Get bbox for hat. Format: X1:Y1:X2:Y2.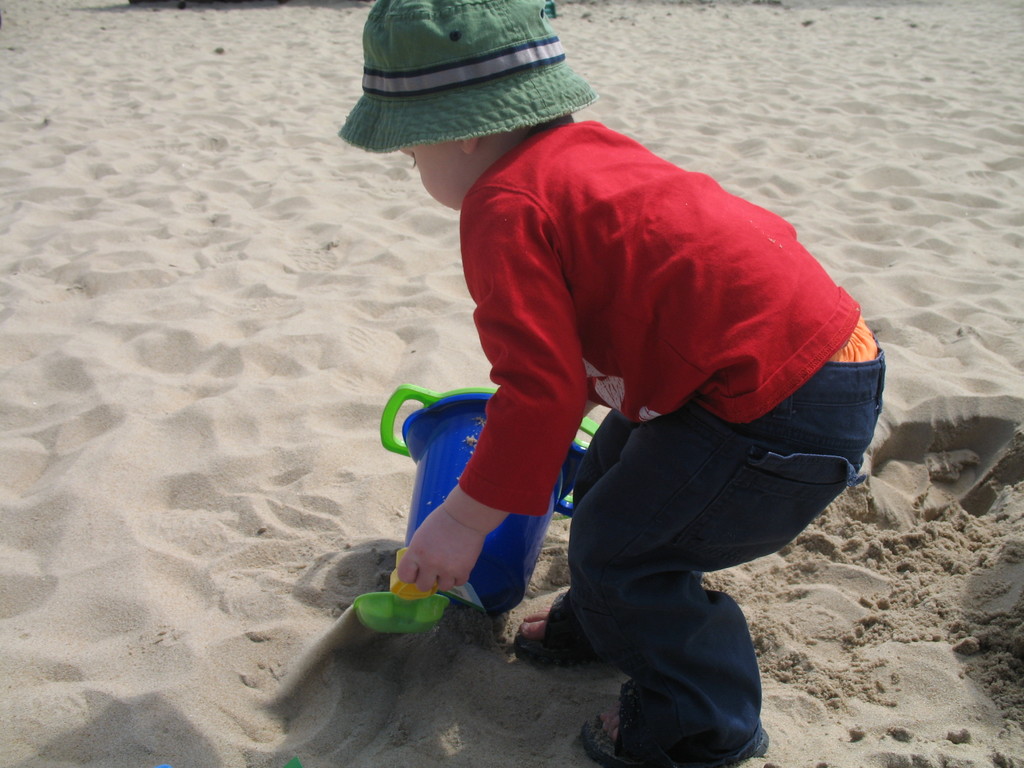
339:0:594:157.
